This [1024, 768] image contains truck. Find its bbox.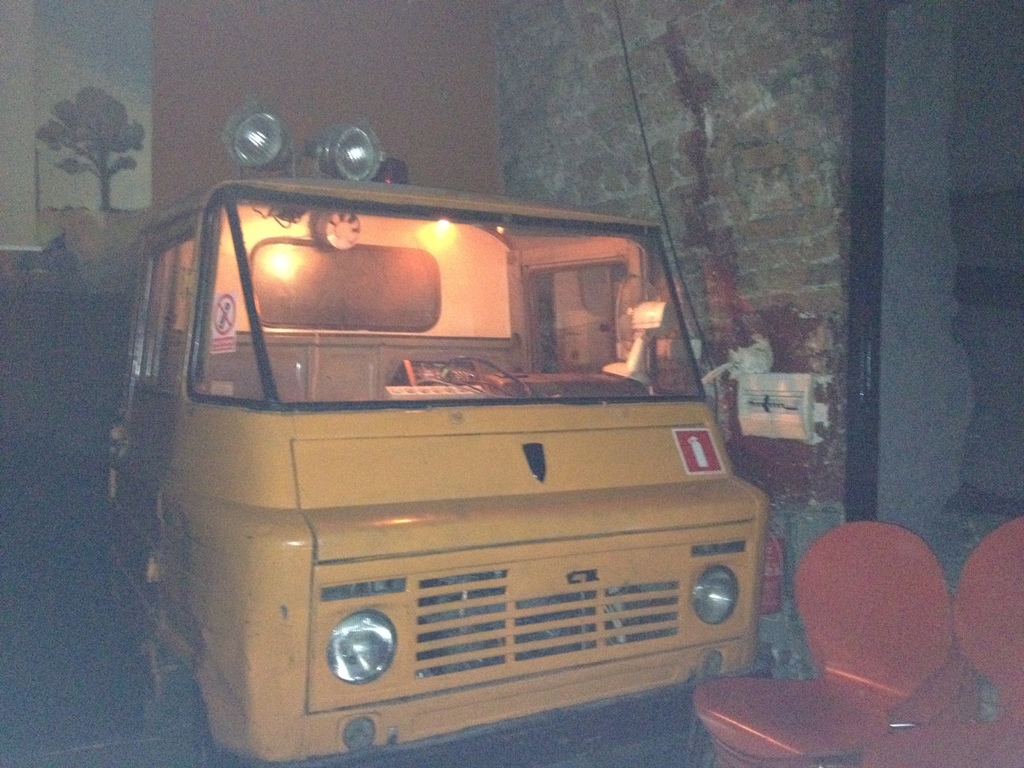
[left=122, top=143, right=806, bottom=767].
